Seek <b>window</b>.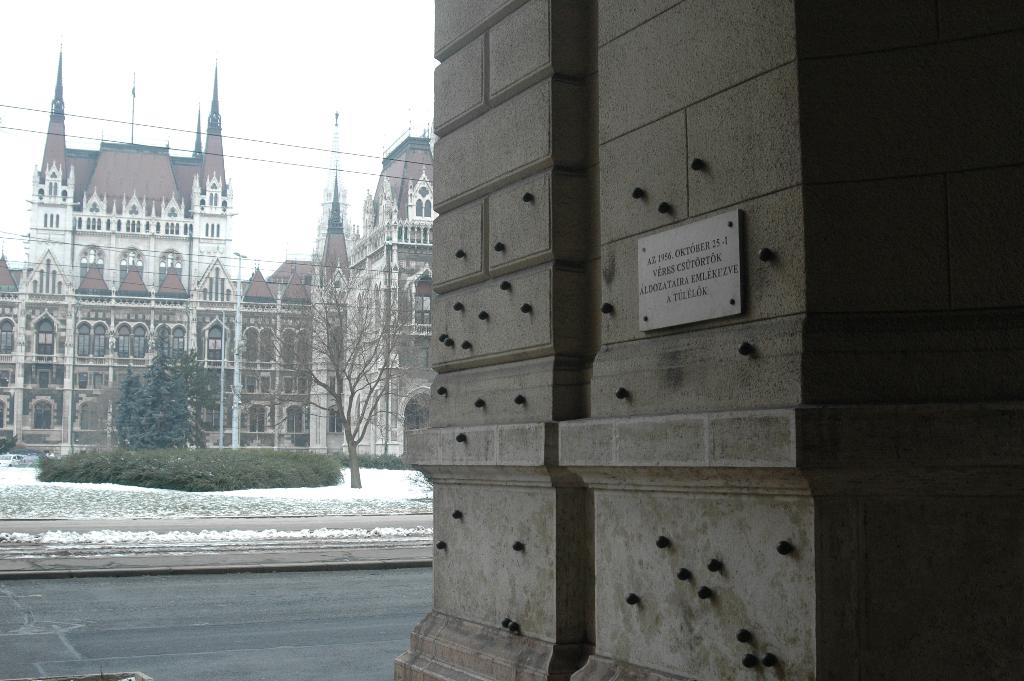
left=280, top=329, right=318, bottom=367.
